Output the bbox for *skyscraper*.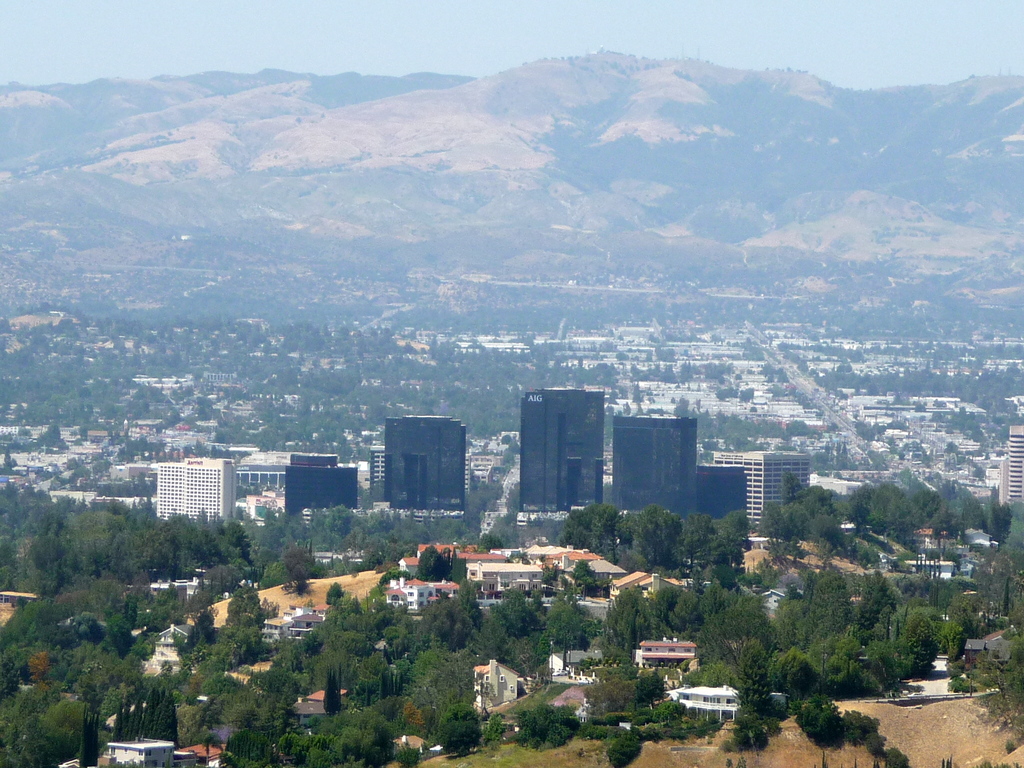
bbox=(604, 407, 711, 525).
